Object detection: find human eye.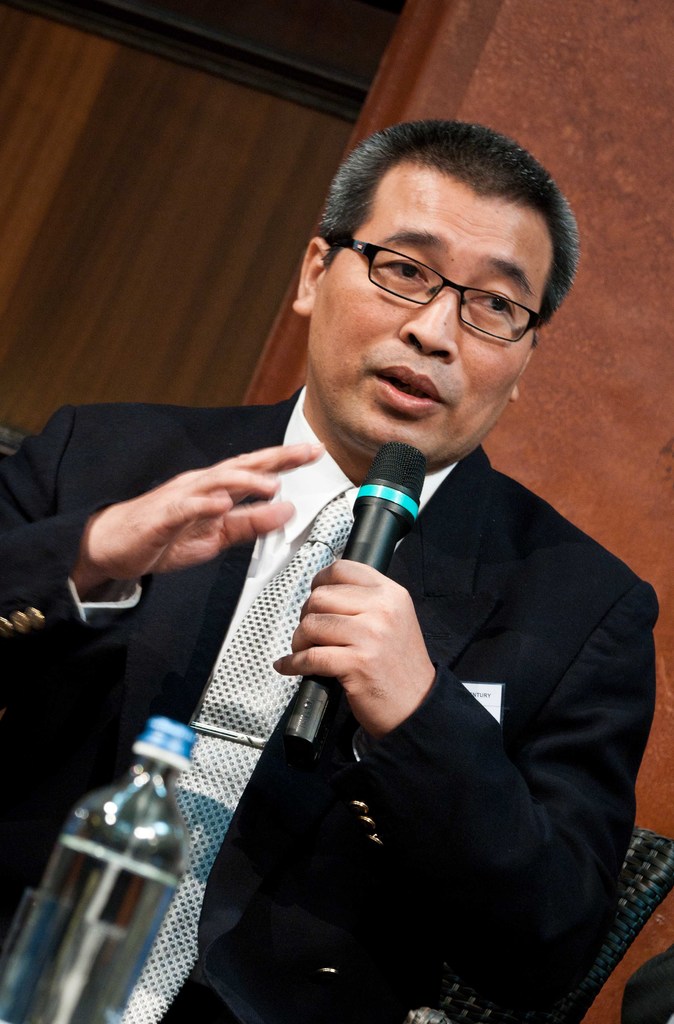
l=372, t=247, r=424, b=284.
